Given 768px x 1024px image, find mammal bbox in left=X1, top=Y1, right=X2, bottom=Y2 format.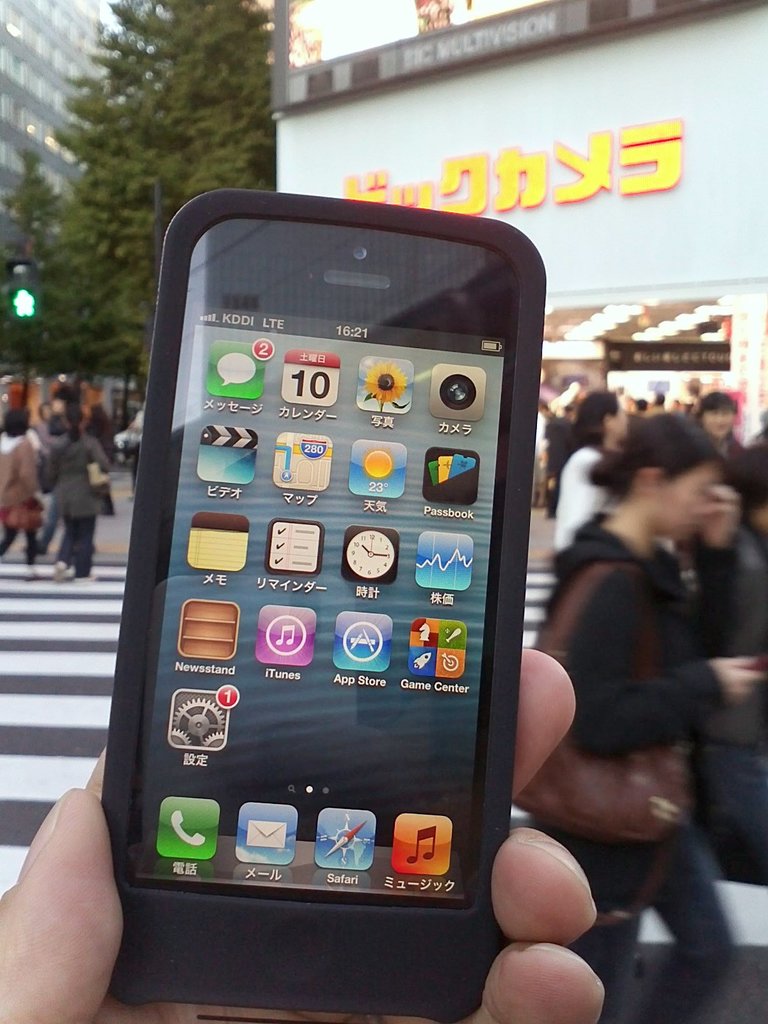
left=553, top=388, right=627, bottom=553.
